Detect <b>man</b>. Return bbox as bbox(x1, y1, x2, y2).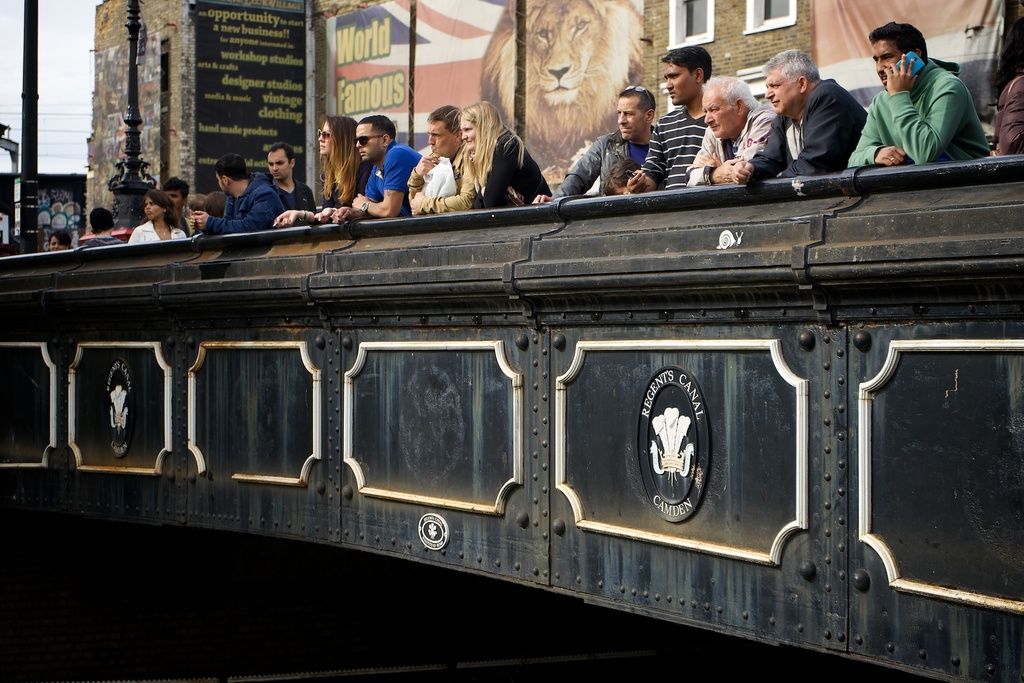
bbox(527, 84, 660, 206).
